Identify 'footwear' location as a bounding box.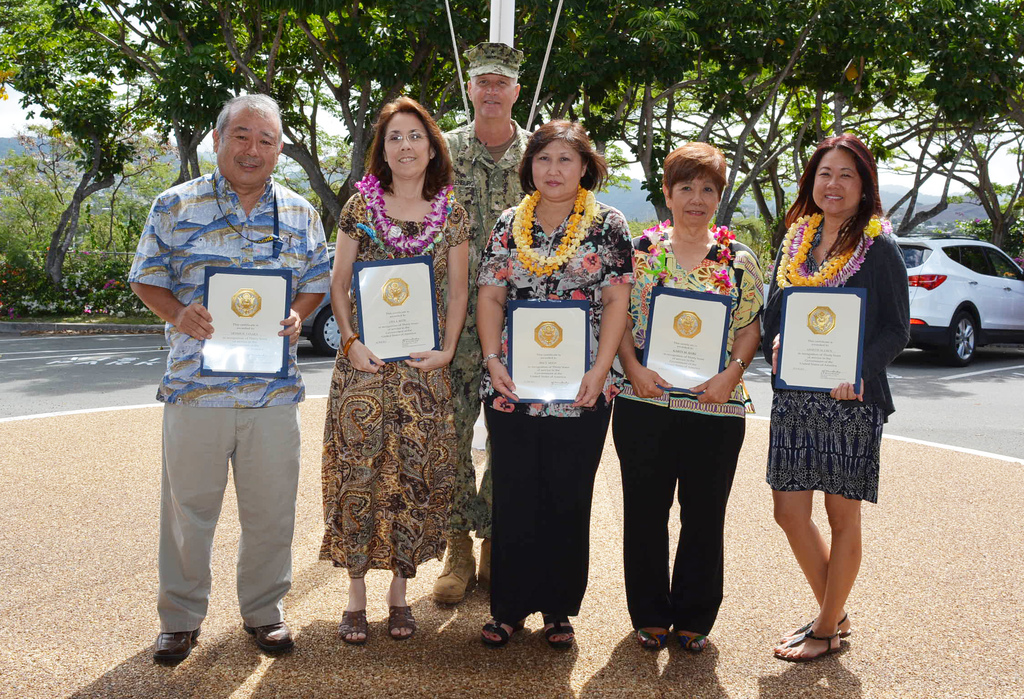
148/627/199/664.
